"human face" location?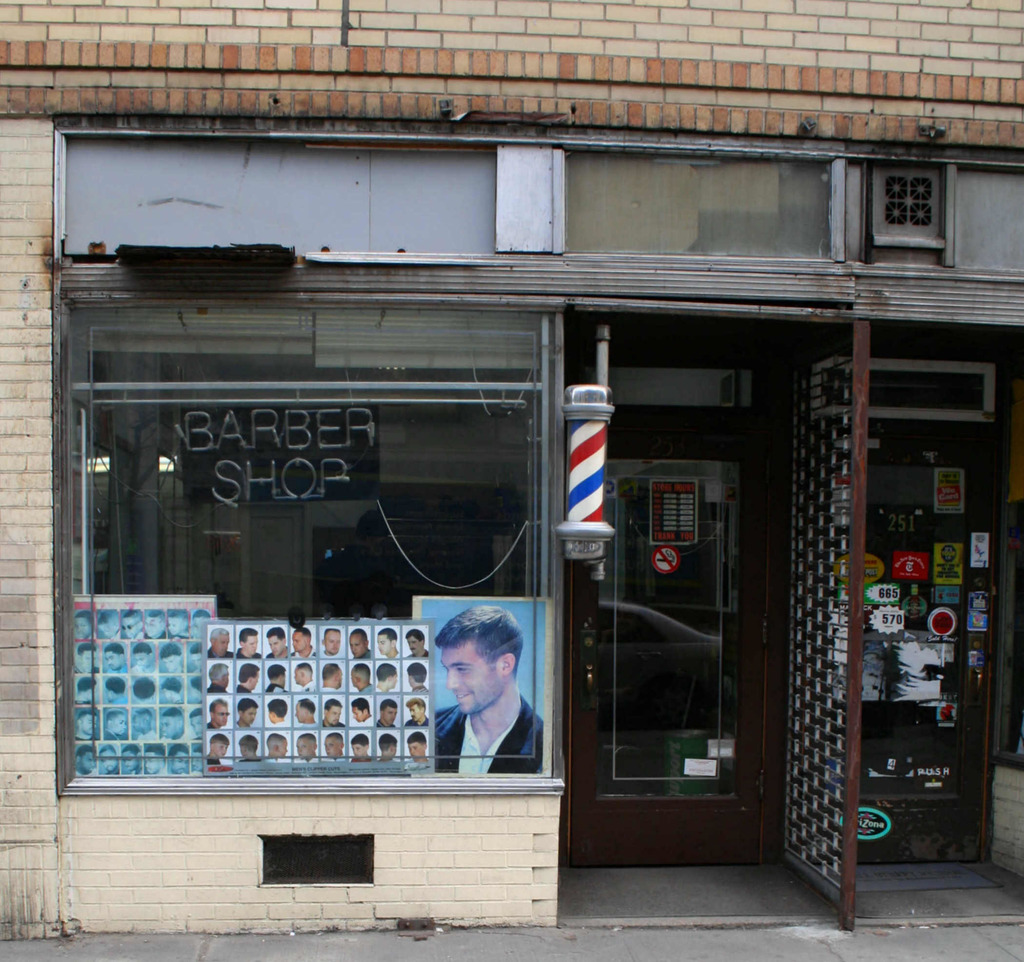
<region>349, 704, 364, 722</region>
